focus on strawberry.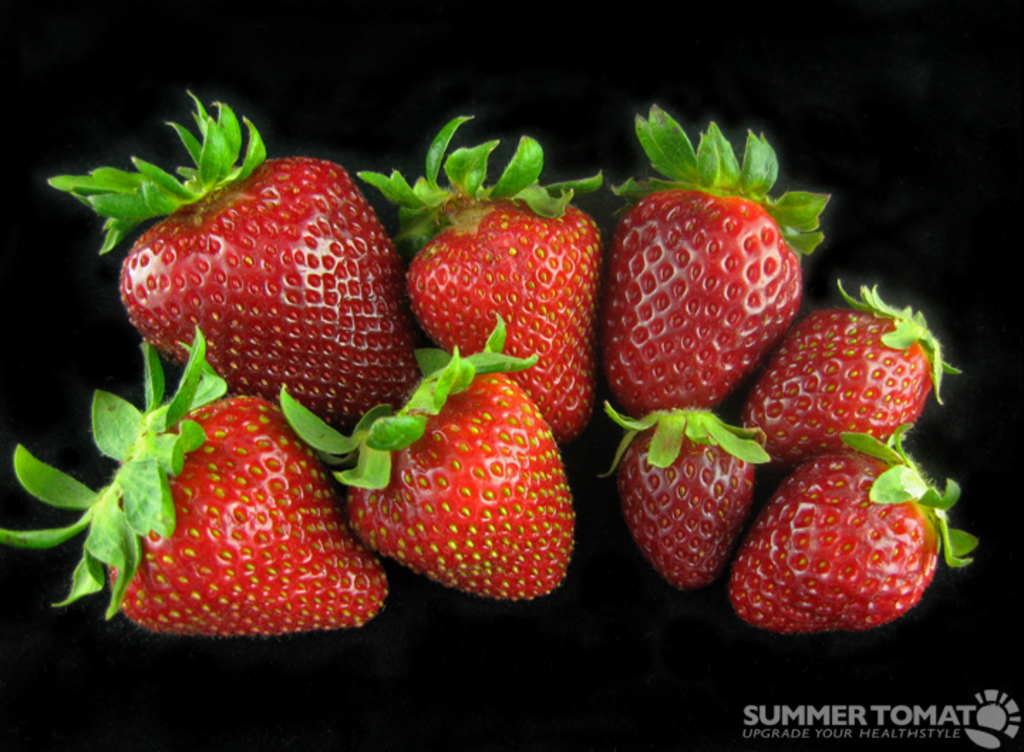
Focused at (left=119, top=145, right=408, bottom=405).
